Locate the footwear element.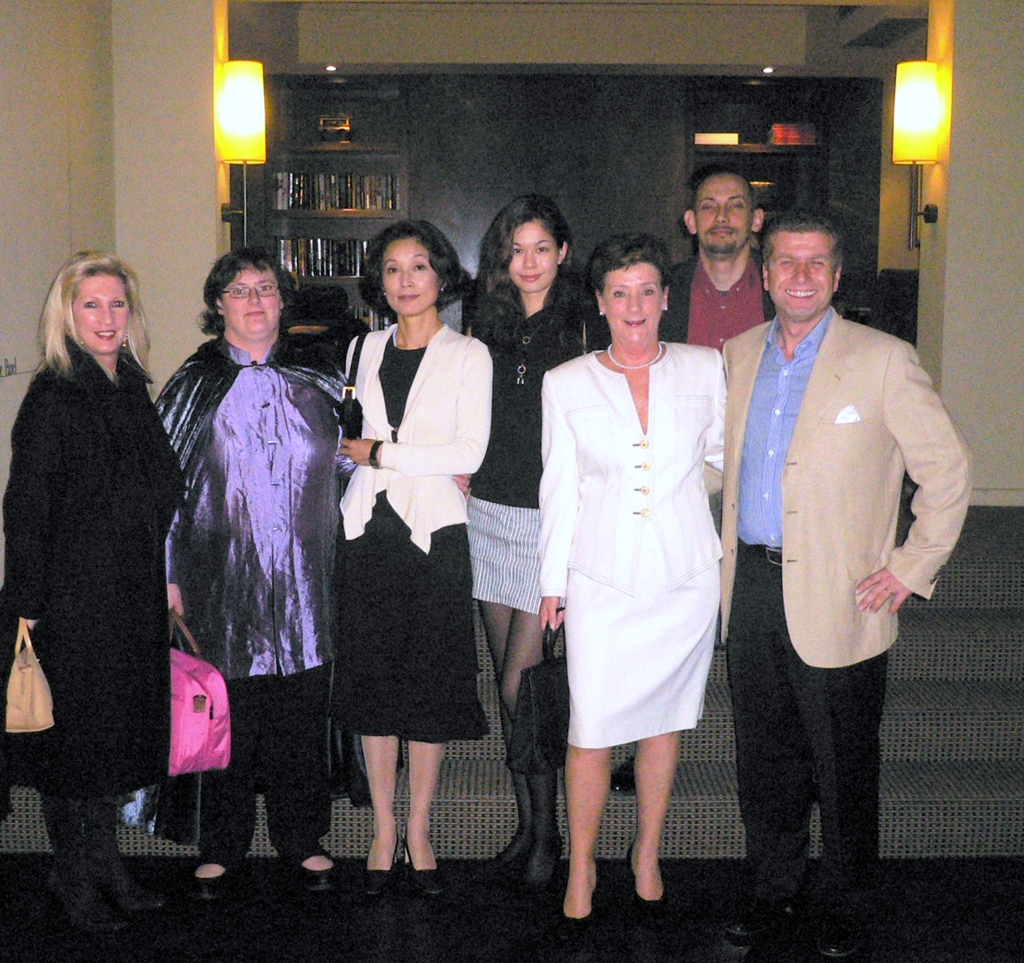
Element bbox: bbox=[815, 903, 873, 956].
